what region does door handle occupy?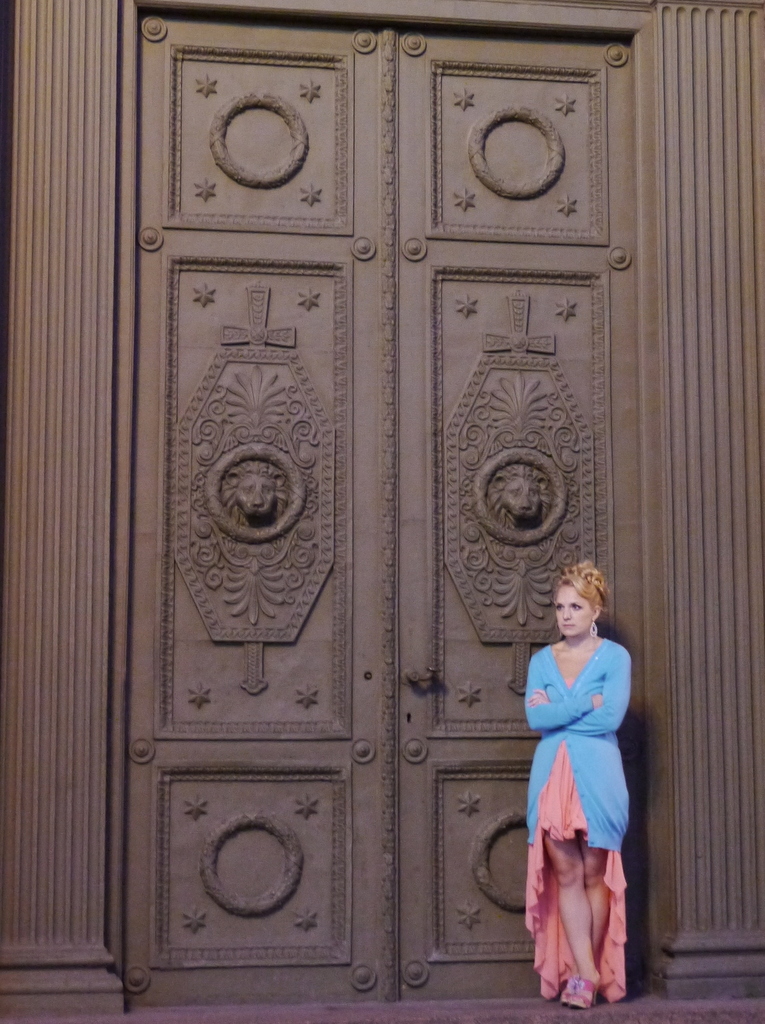
<region>402, 666, 440, 684</region>.
